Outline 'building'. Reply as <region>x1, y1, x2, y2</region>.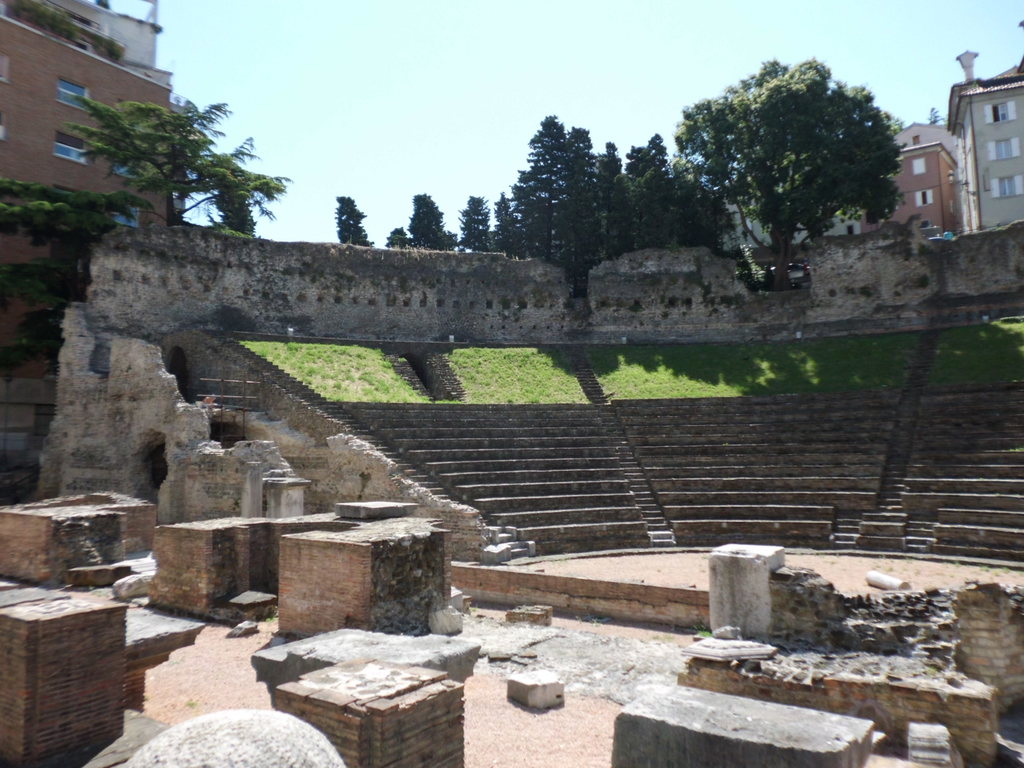
<region>0, 0, 170, 376</region>.
